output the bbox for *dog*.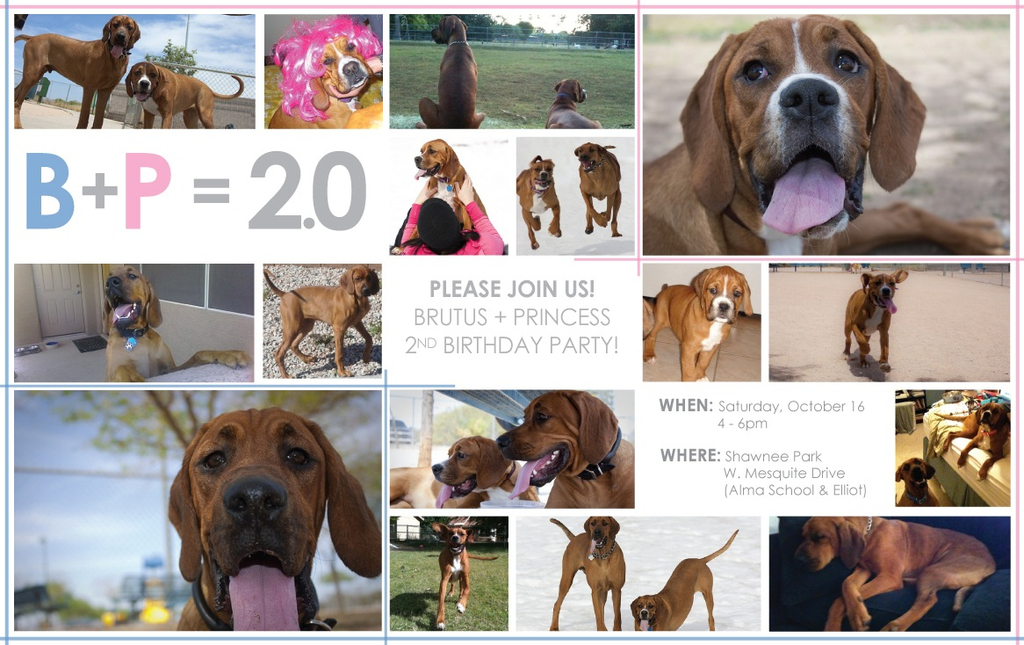
(x1=412, y1=135, x2=489, y2=237).
